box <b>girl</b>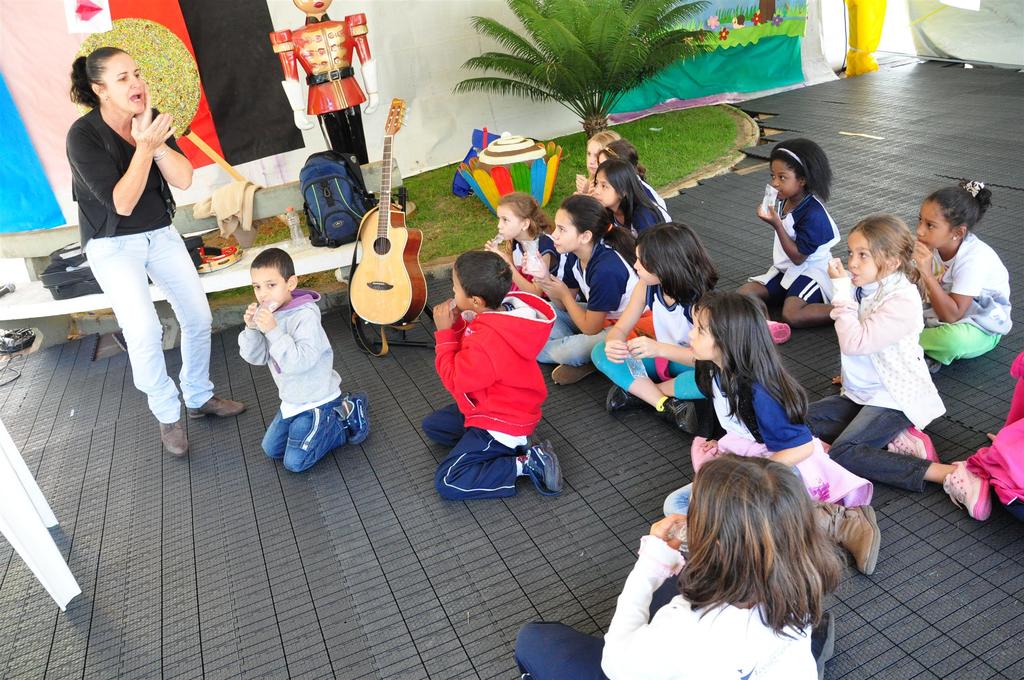
895 175 1020 379
